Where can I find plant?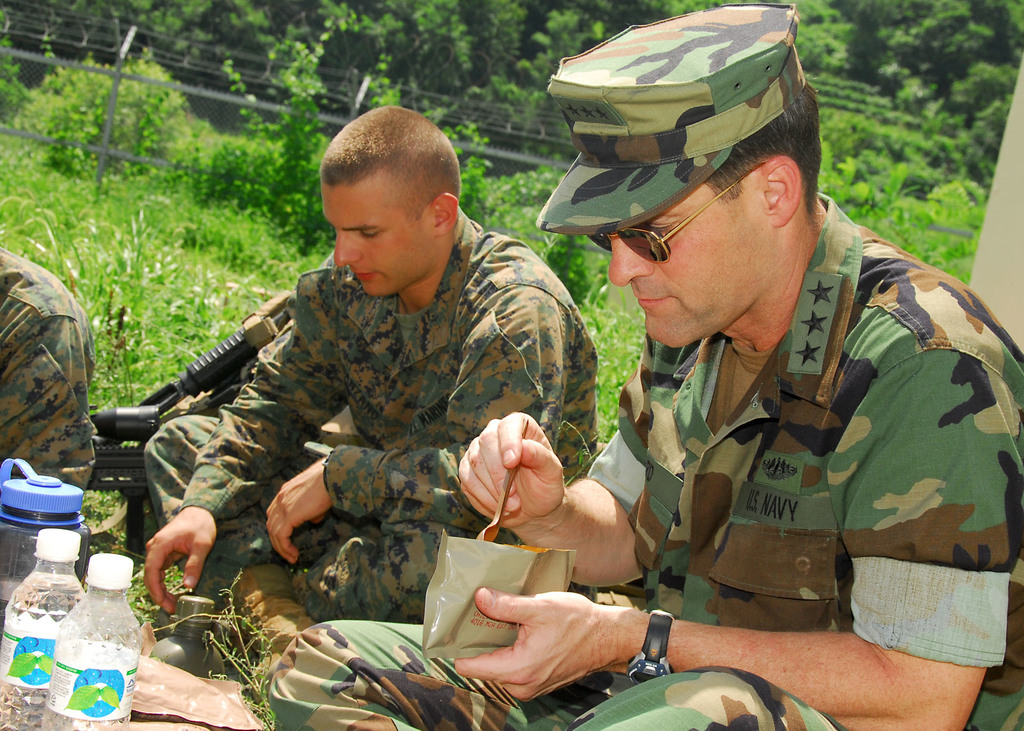
You can find it at x1=16 y1=49 x2=202 y2=186.
